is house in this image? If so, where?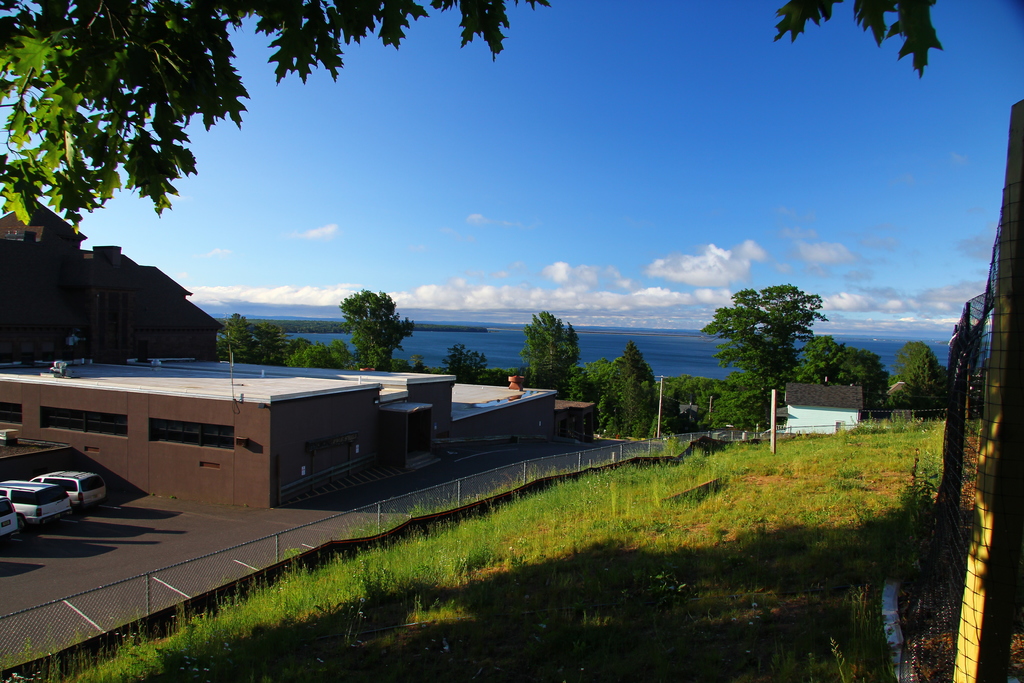
Yes, at pyautogui.locateOnScreen(774, 381, 863, 438).
